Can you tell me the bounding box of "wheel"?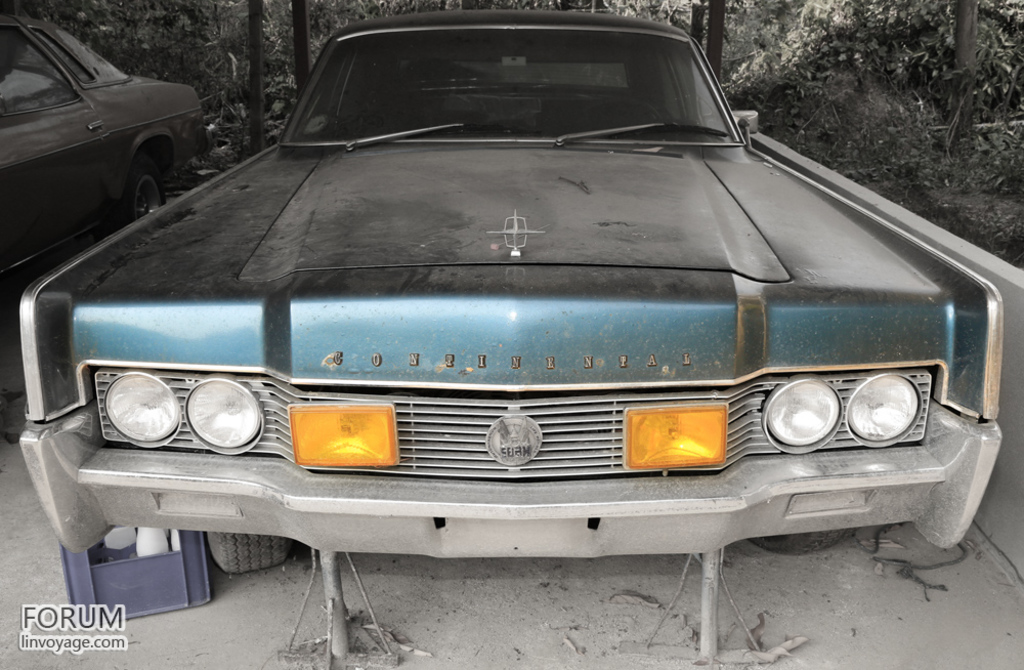
bbox=(208, 530, 291, 574).
